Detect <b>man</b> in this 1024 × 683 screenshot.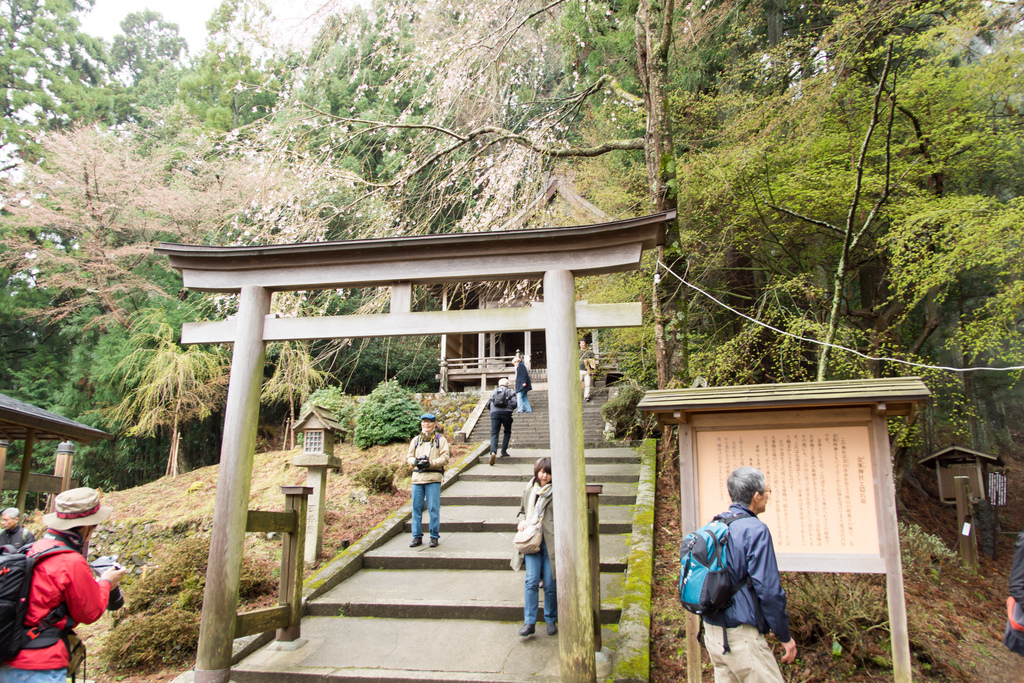
Detection: Rect(0, 509, 34, 553).
